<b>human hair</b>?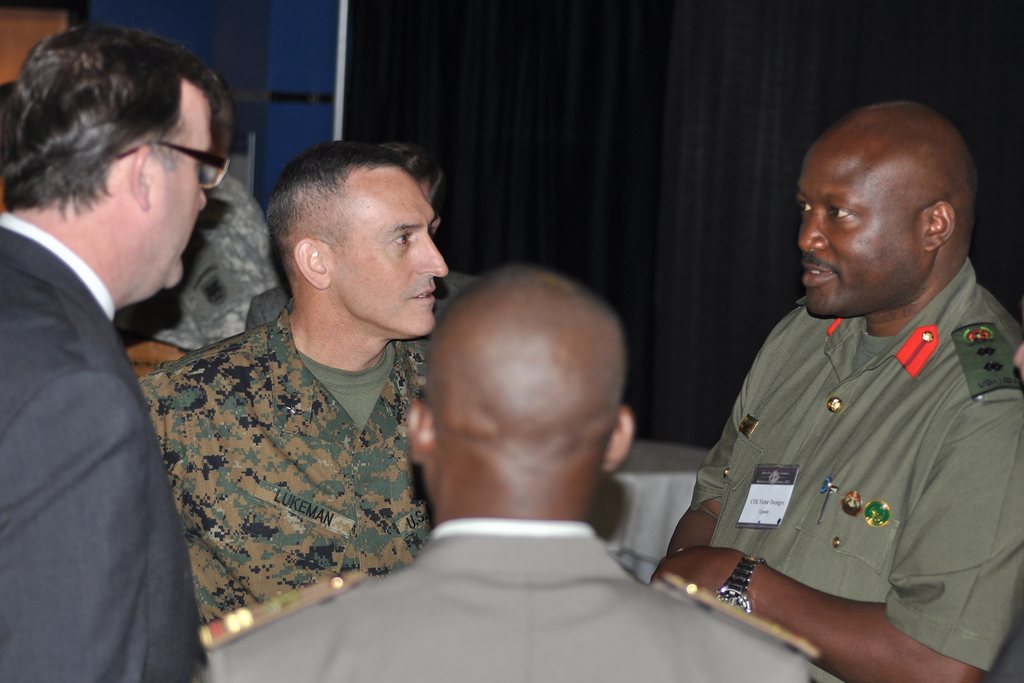
x1=251 y1=140 x2=429 y2=304
